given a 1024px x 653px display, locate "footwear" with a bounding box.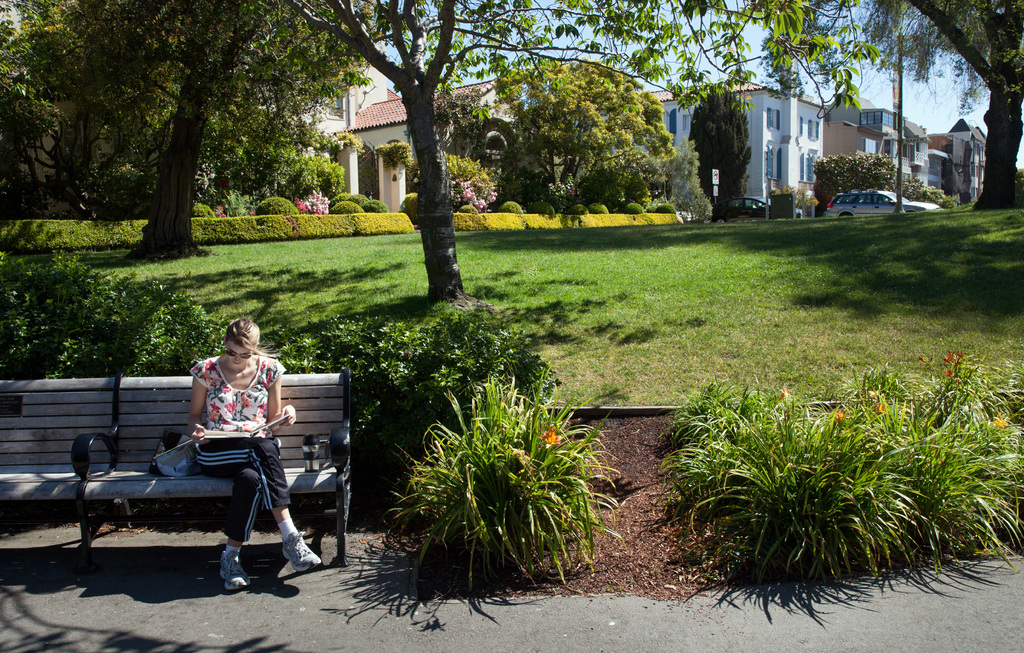
Located: (x1=195, y1=542, x2=257, y2=602).
